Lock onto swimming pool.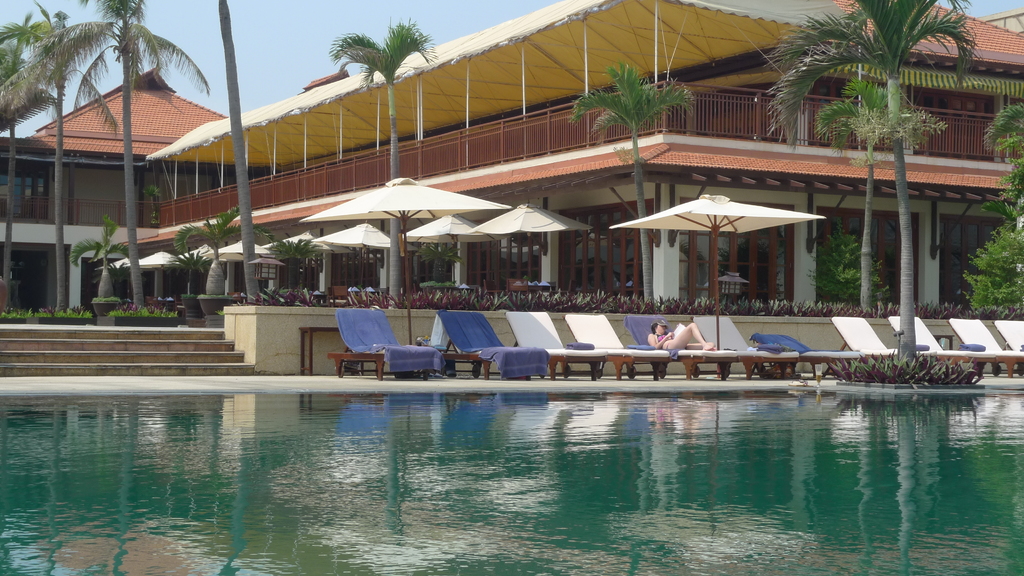
Locked: (left=10, top=365, right=782, bottom=535).
